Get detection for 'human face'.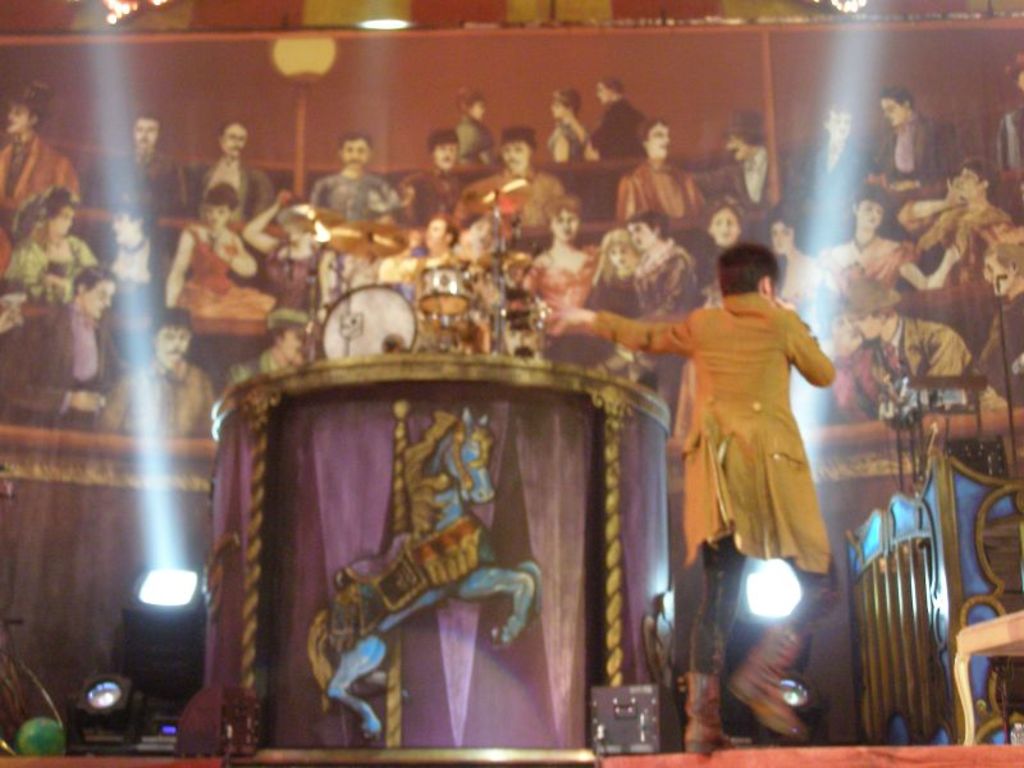
Detection: 959:170:977:196.
